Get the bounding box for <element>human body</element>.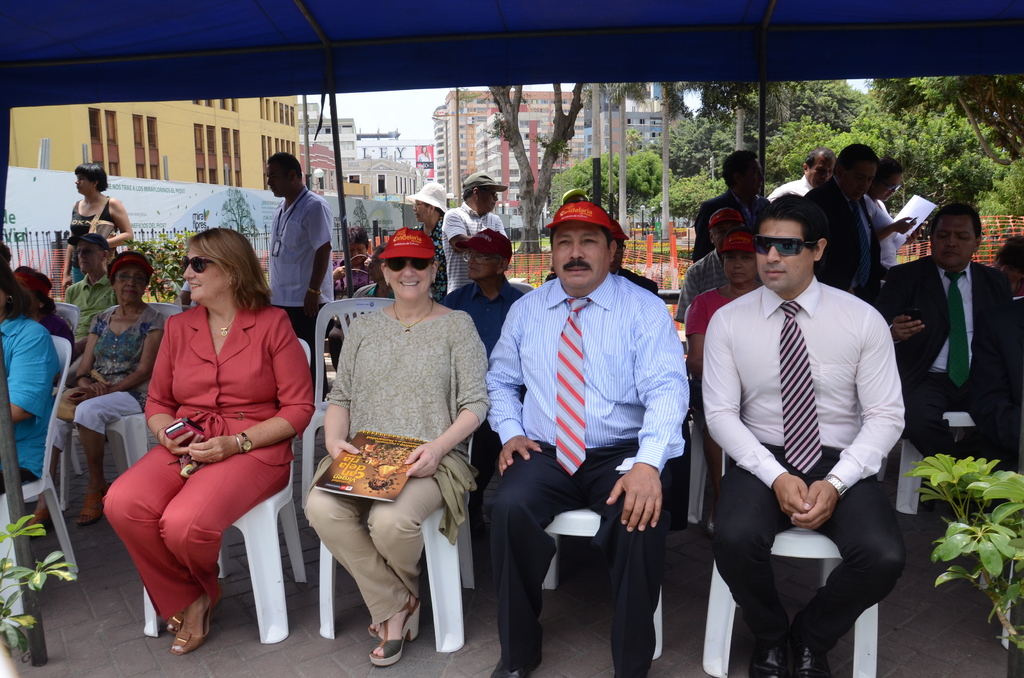
box(268, 187, 336, 402).
